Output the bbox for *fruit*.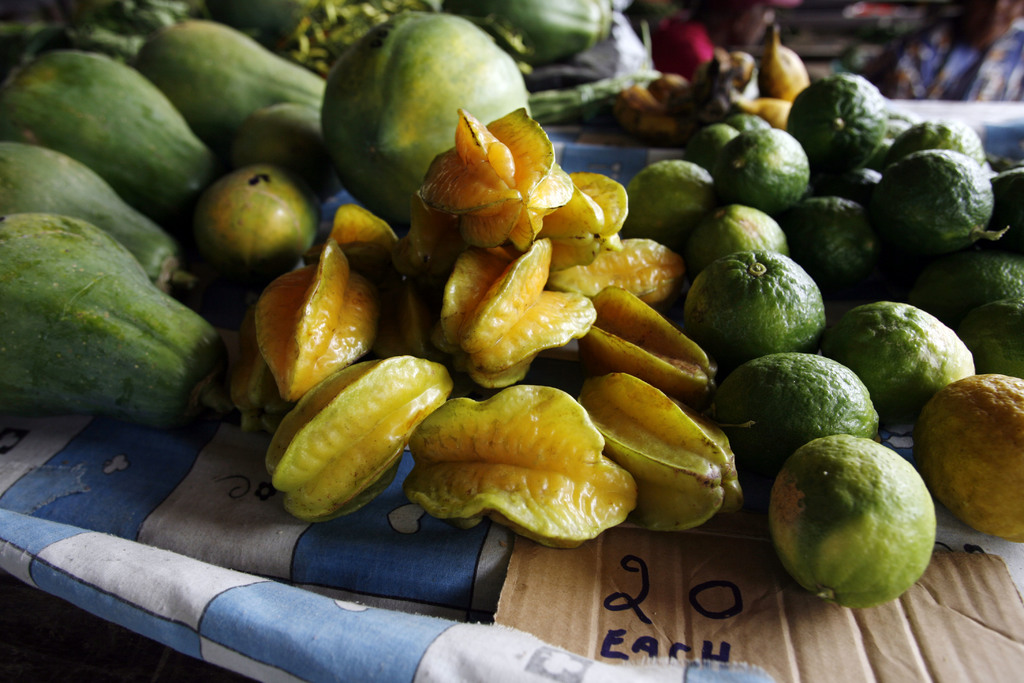
bbox(314, 4, 539, 229).
